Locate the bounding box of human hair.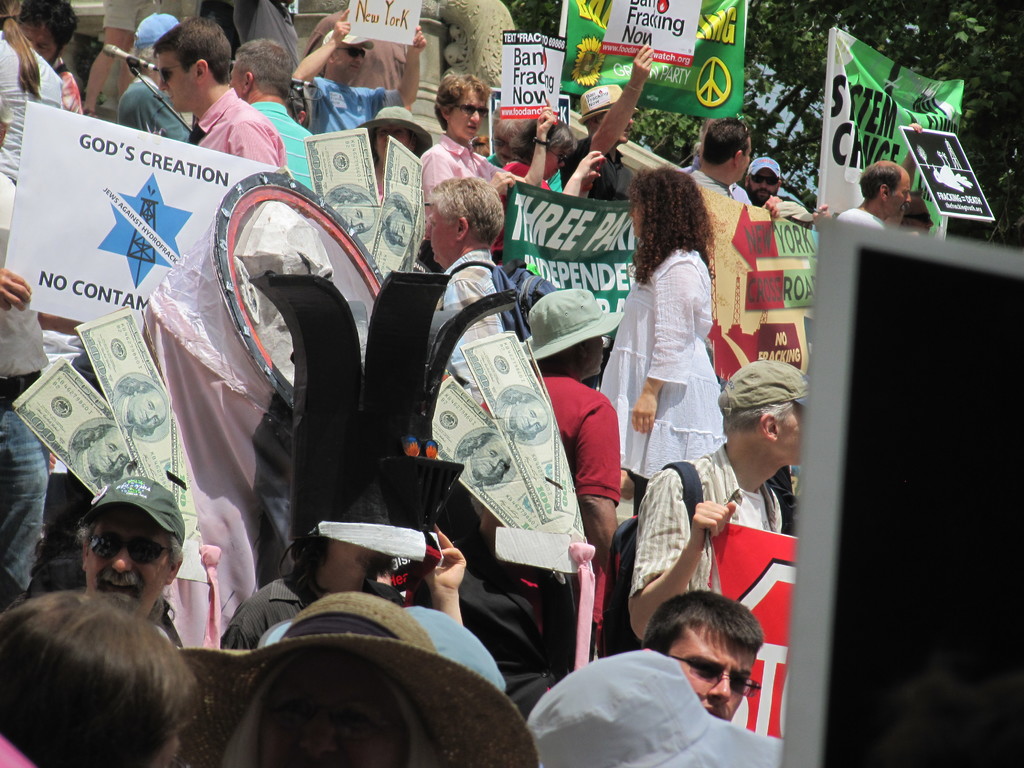
Bounding box: detection(643, 589, 767, 653).
